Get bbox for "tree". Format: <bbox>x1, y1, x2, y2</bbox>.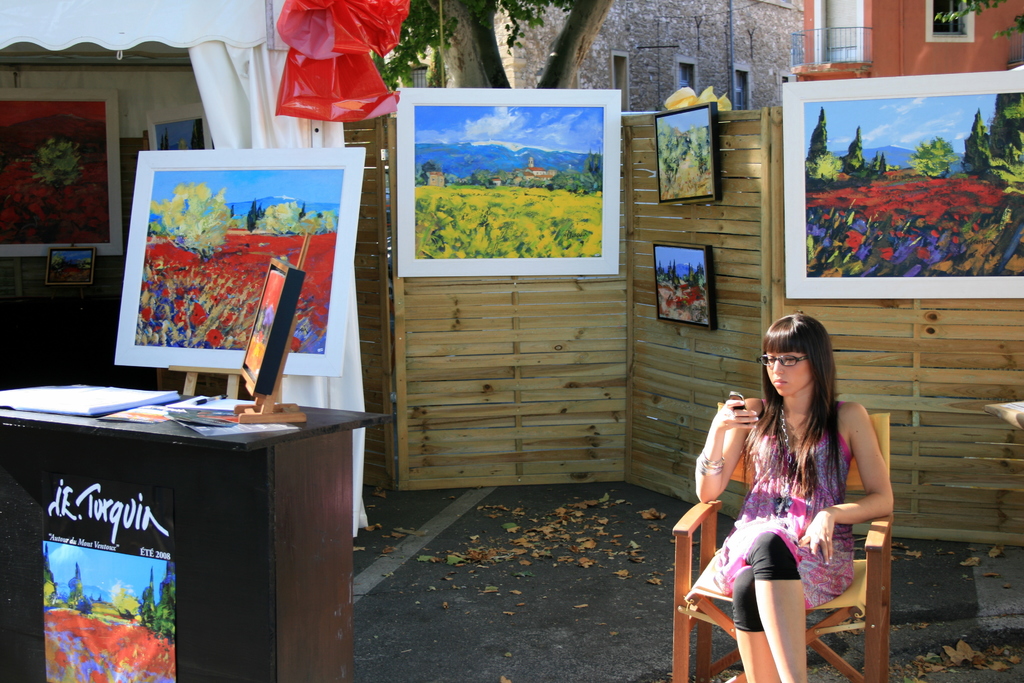
<bbox>960, 115, 995, 182</bbox>.
